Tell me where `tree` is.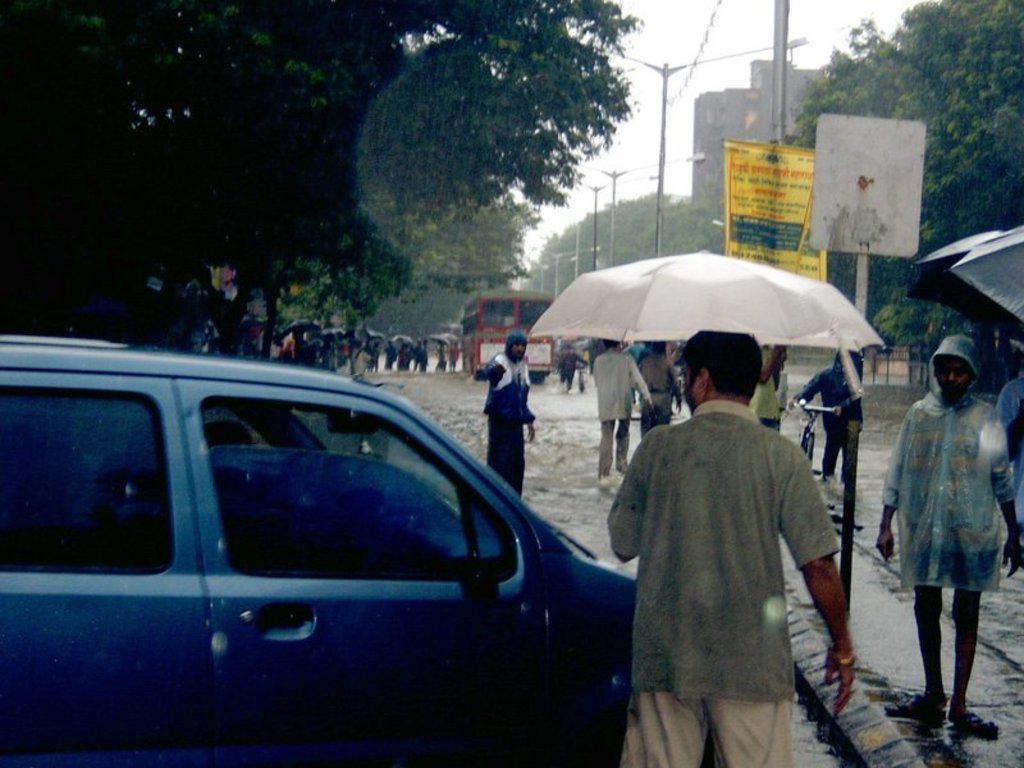
`tree` is at {"x1": 0, "y1": 0, "x2": 449, "y2": 361}.
